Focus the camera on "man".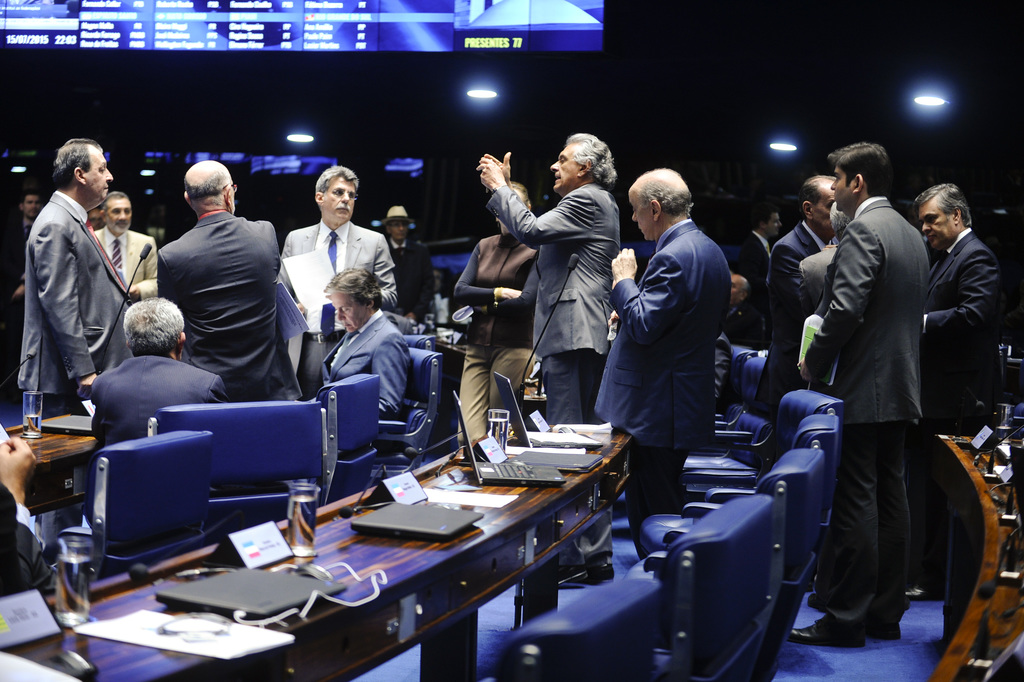
Focus region: locate(92, 191, 159, 304).
